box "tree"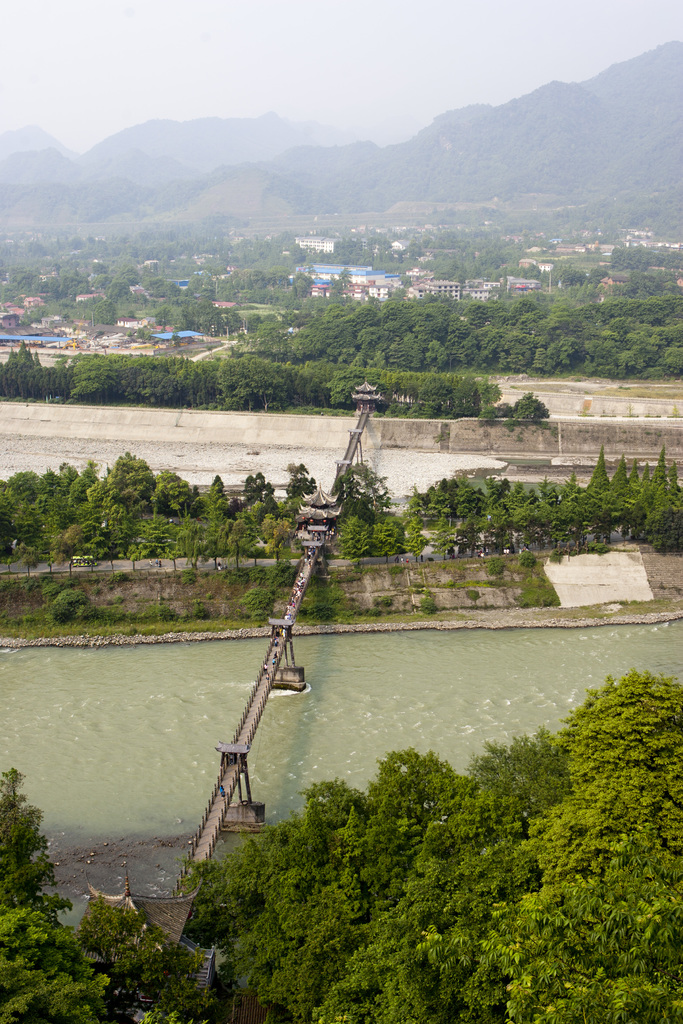
bbox=[190, 278, 211, 297]
